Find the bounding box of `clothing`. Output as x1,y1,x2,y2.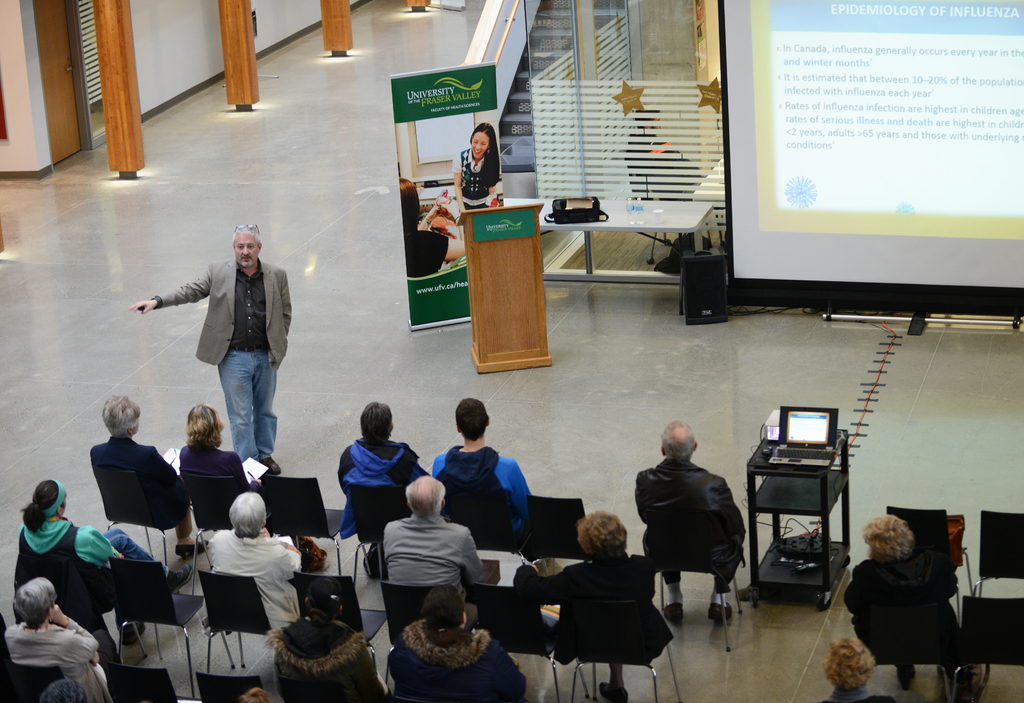
2,623,109,702.
